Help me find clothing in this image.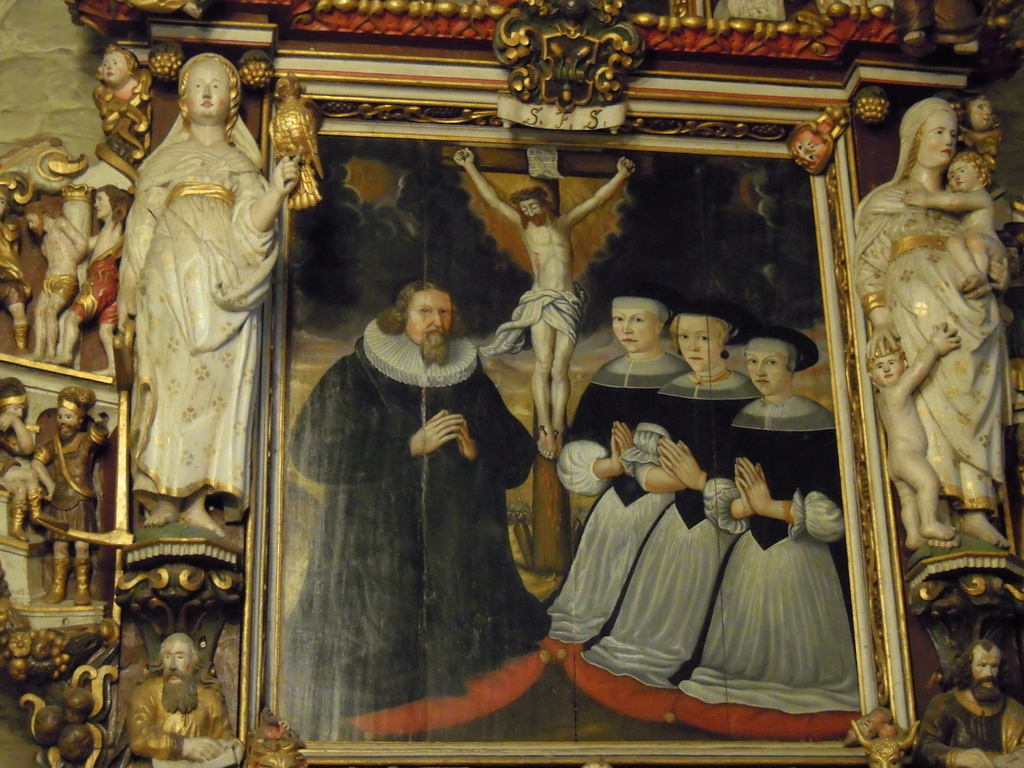
Found it: {"left": 33, "top": 424, "right": 109, "bottom": 538}.
